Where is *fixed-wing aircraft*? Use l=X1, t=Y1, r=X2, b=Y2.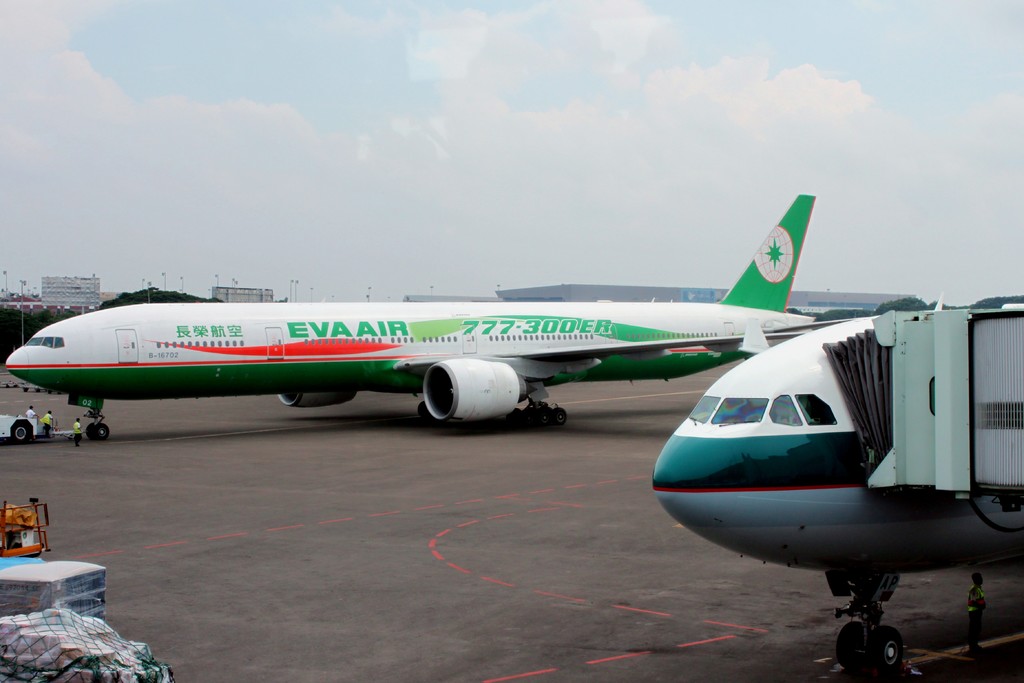
l=0, t=183, r=833, b=432.
